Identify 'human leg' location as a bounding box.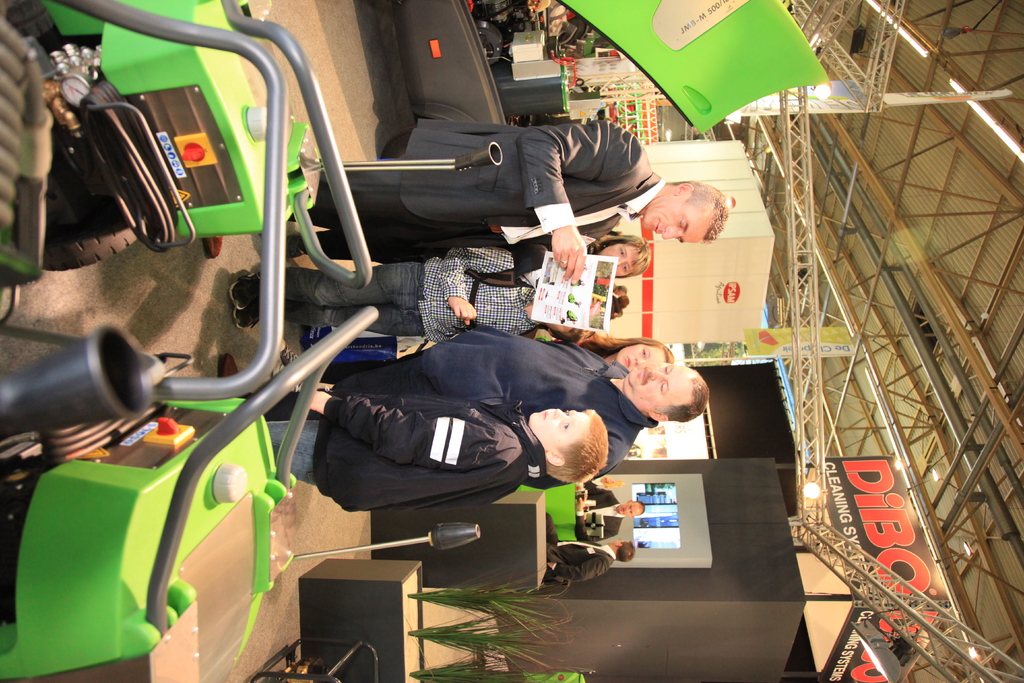
(x1=230, y1=265, x2=430, y2=309).
